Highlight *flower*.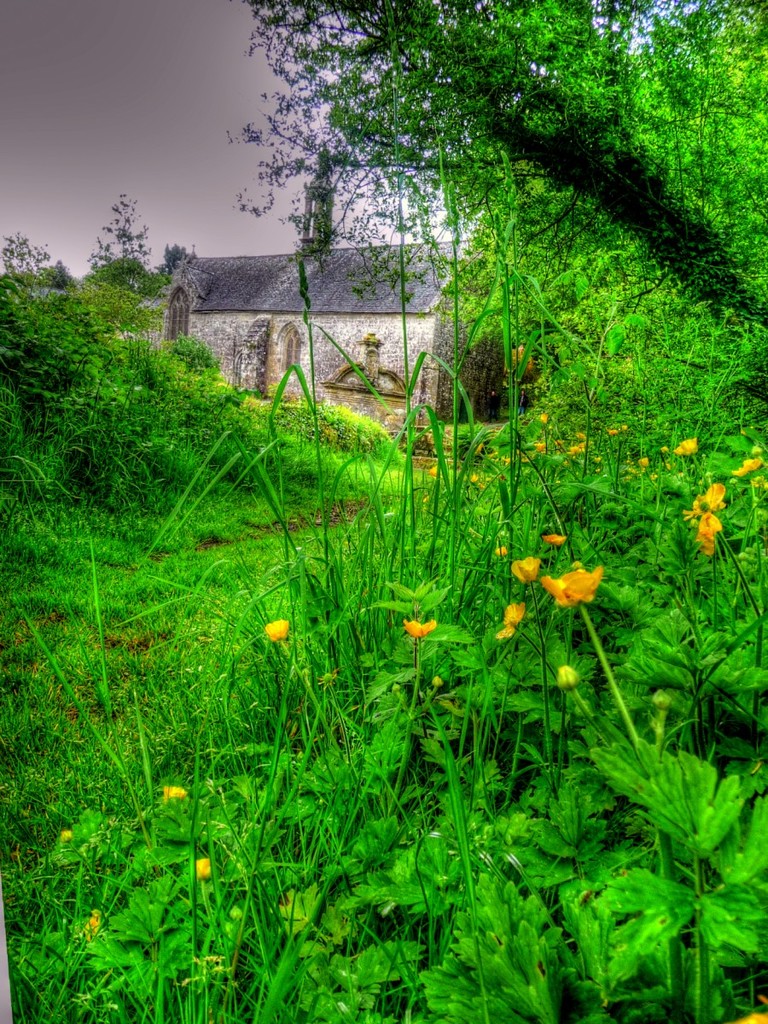
Highlighted region: l=731, t=454, r=767, b=477.
